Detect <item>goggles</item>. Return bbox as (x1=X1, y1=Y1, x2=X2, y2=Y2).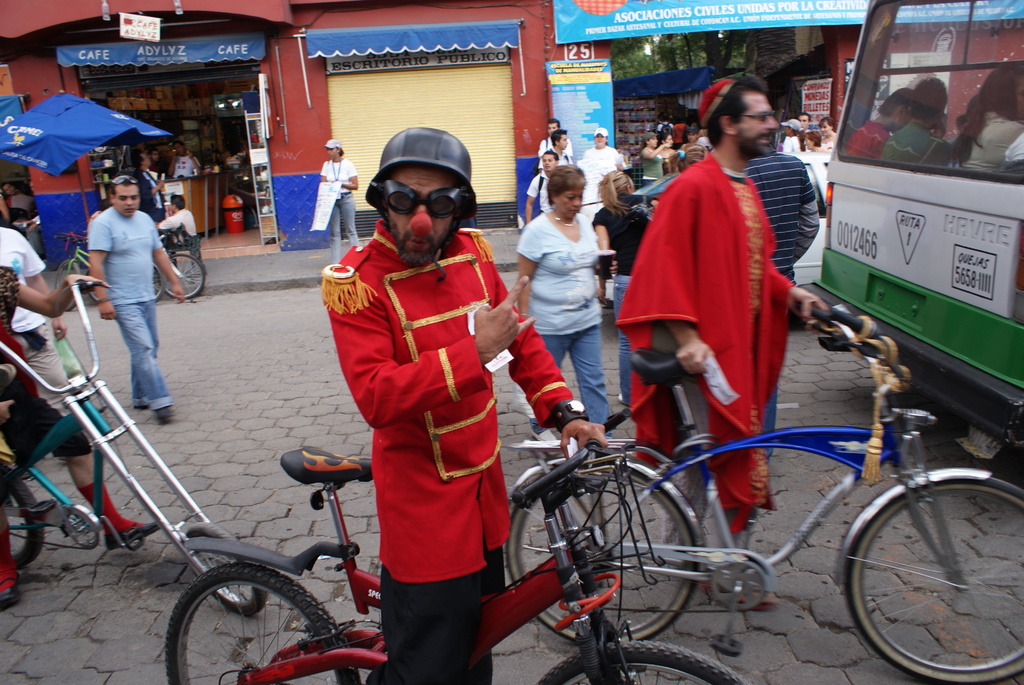
(x1=110, y1=174, x2=140, y2=189).
